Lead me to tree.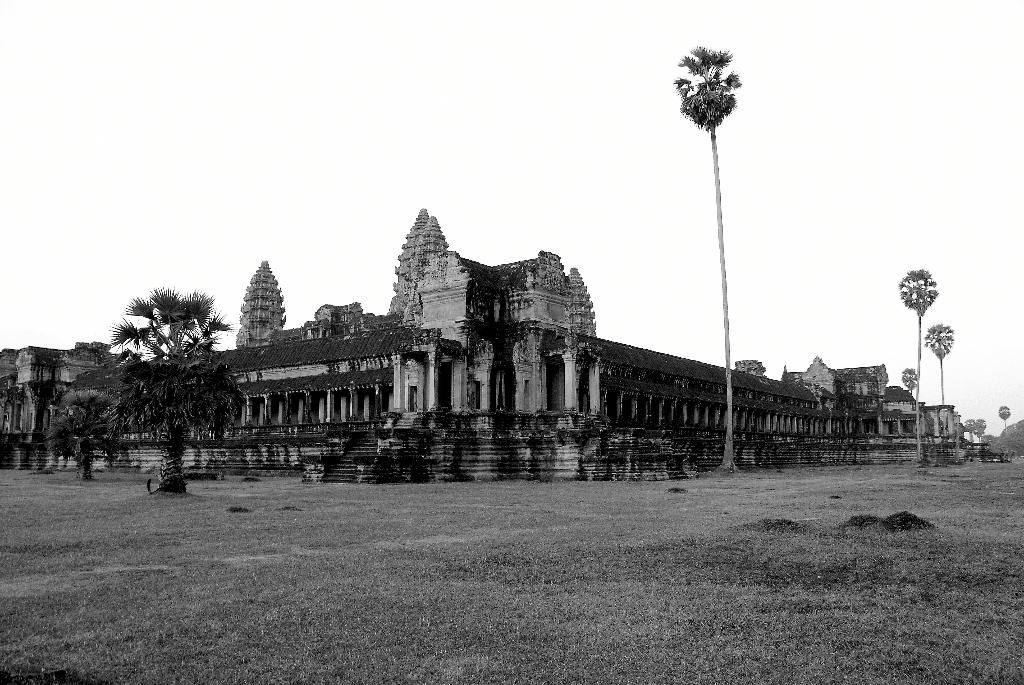
Lead to rect(903, 365, 917, 400).
